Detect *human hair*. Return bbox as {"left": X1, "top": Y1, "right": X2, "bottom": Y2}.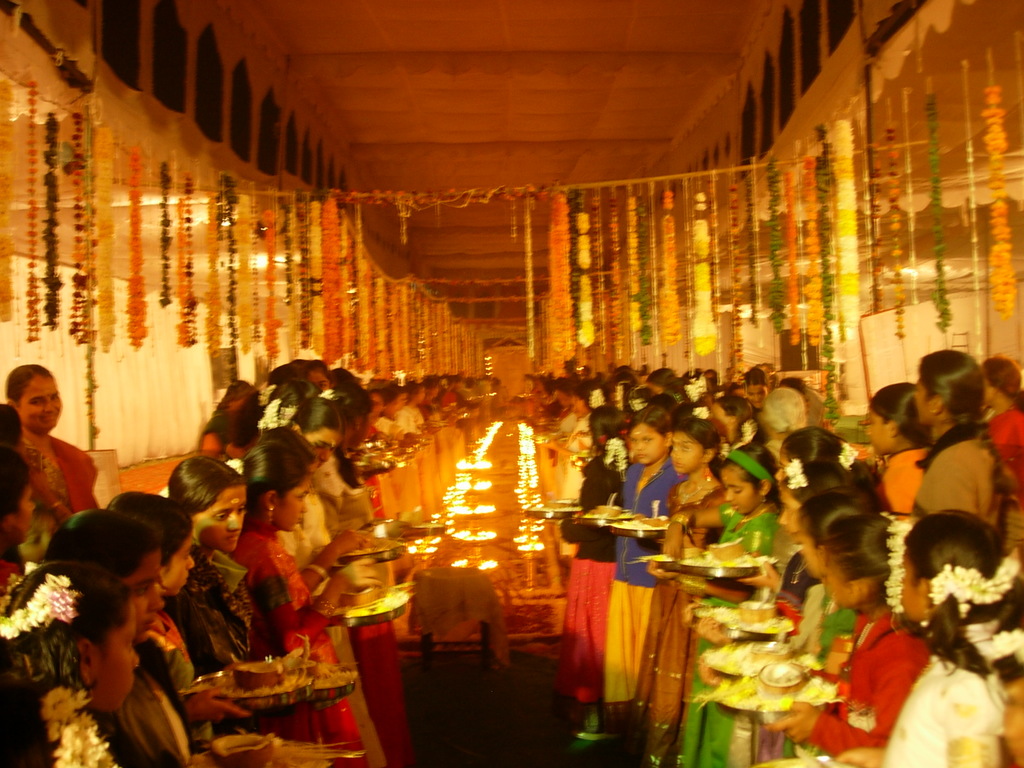
{"left": 918, "top": 348, "right": 1019, "bottom": 493}.
